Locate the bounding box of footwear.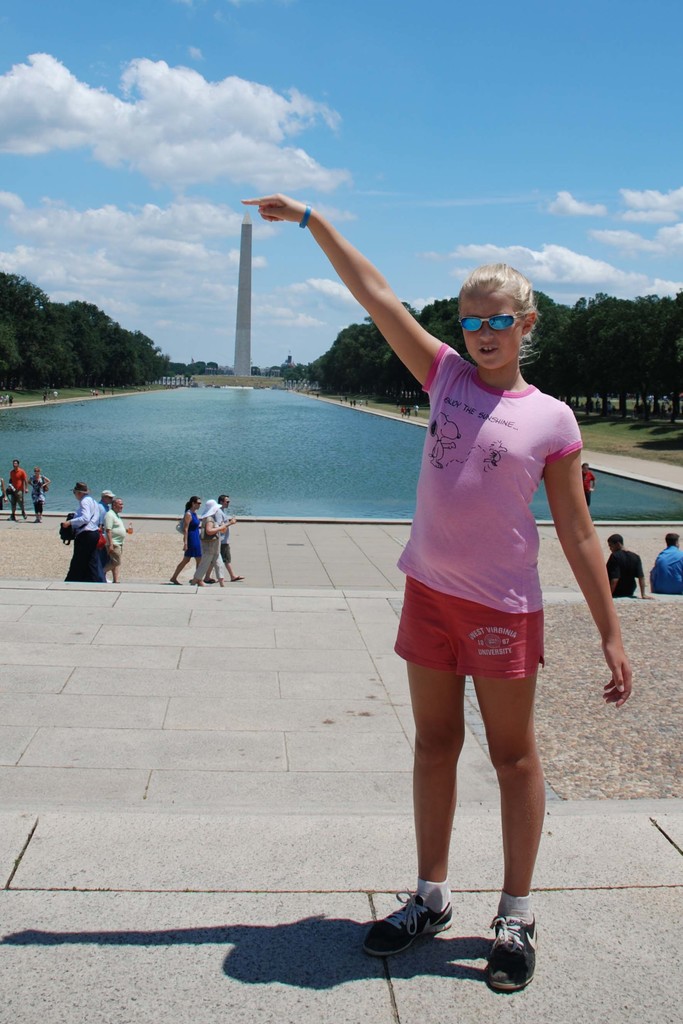
Bounding box: region(10, 516, 17, 521).
